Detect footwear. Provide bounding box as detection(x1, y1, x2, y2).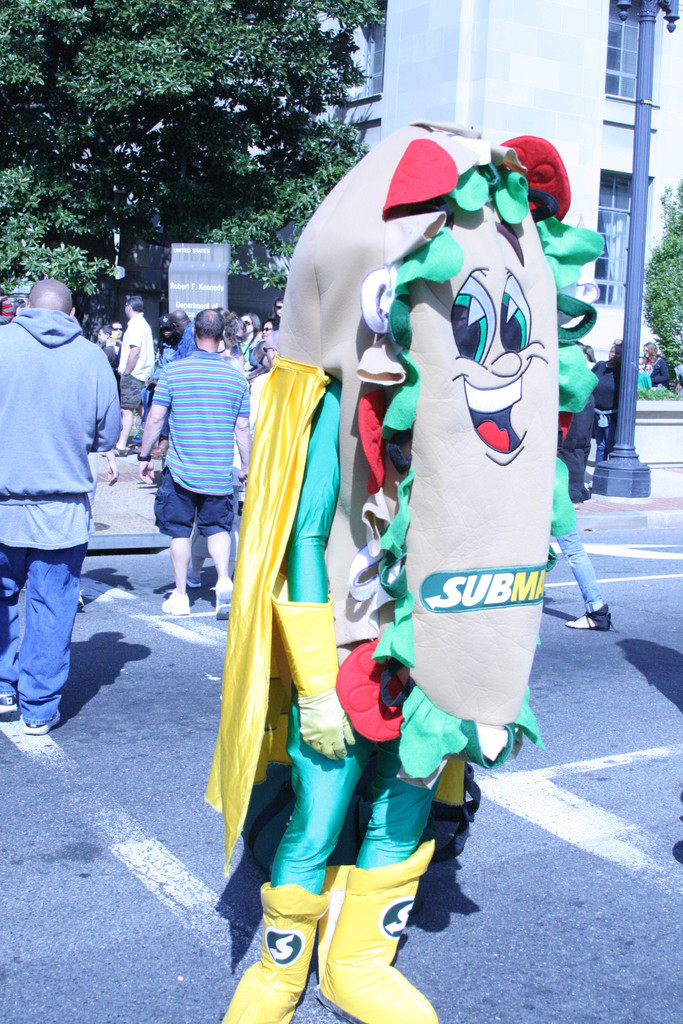
detection(213, 882, 327, 1023).
